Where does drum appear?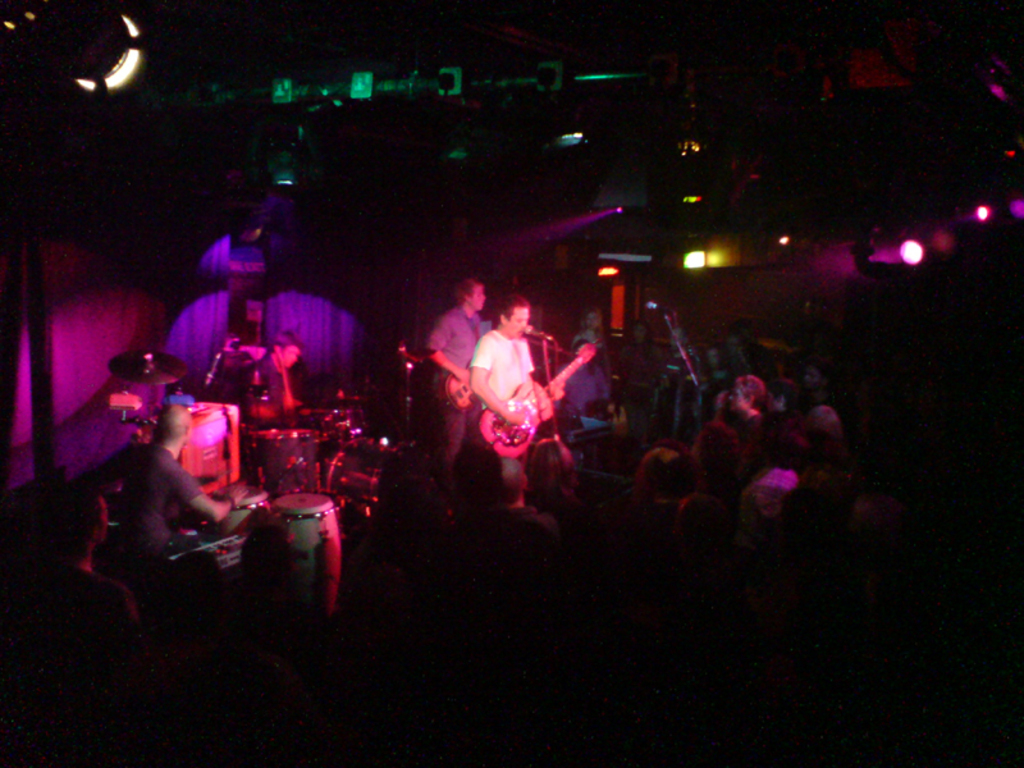
Appears at {"left": 300, "top": 406, "right": 362, "bottom": 440}.
